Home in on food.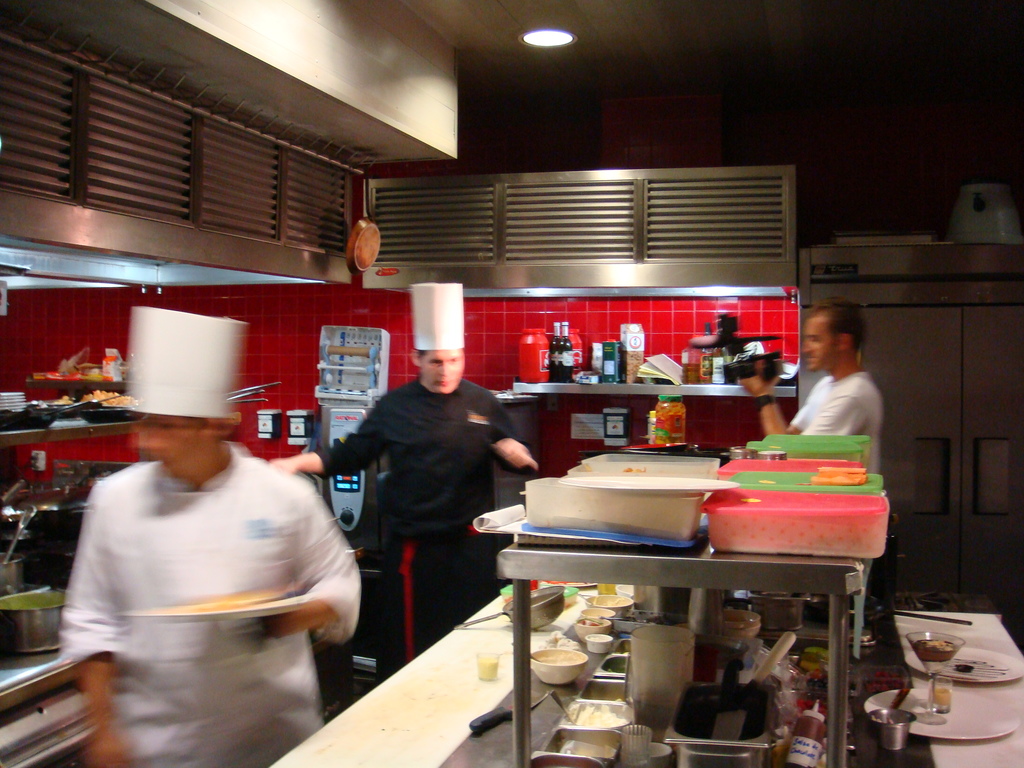
Homed in at pyautogui.locateOnScreen(652, 392, 688, 450).
